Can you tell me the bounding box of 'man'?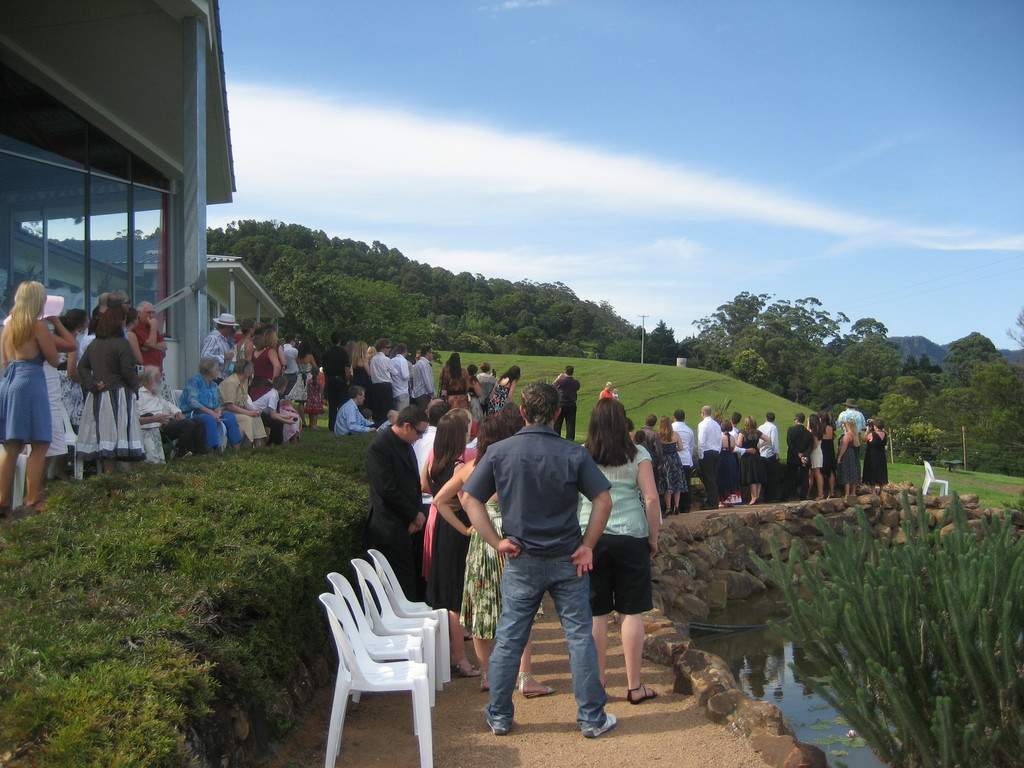
[x1=552, y1=364, x2=582, y2=440].
